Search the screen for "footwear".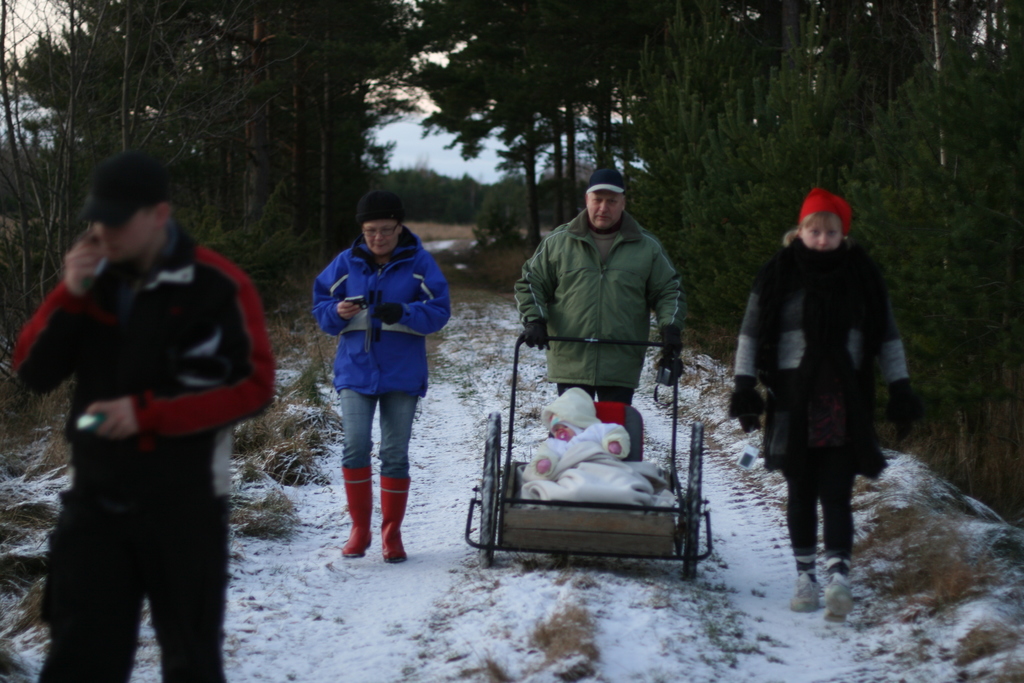
Found at detection(820, 573, 862, 621).
